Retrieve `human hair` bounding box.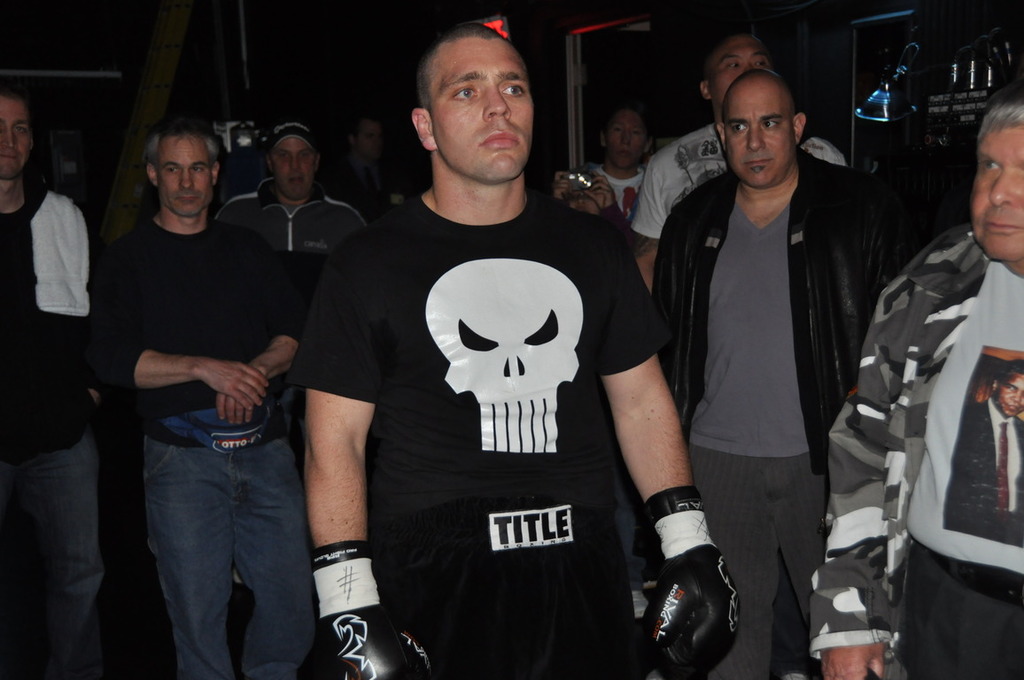
Bounding box: Rect(975, 84, 1023, 142).
